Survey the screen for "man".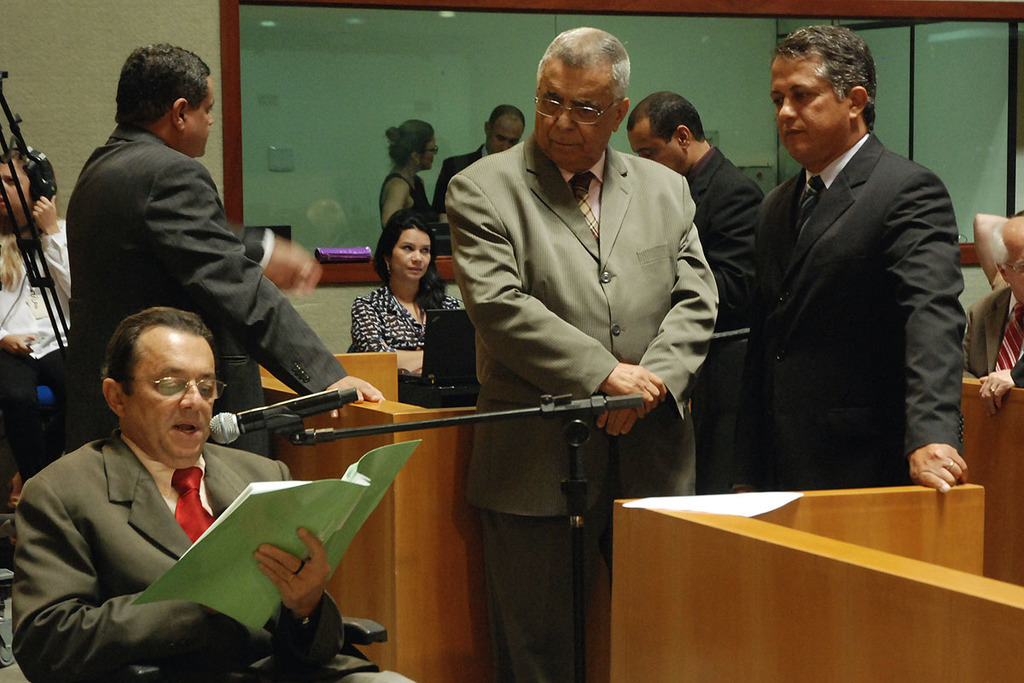
Survey found: [963,217,1023,377].
